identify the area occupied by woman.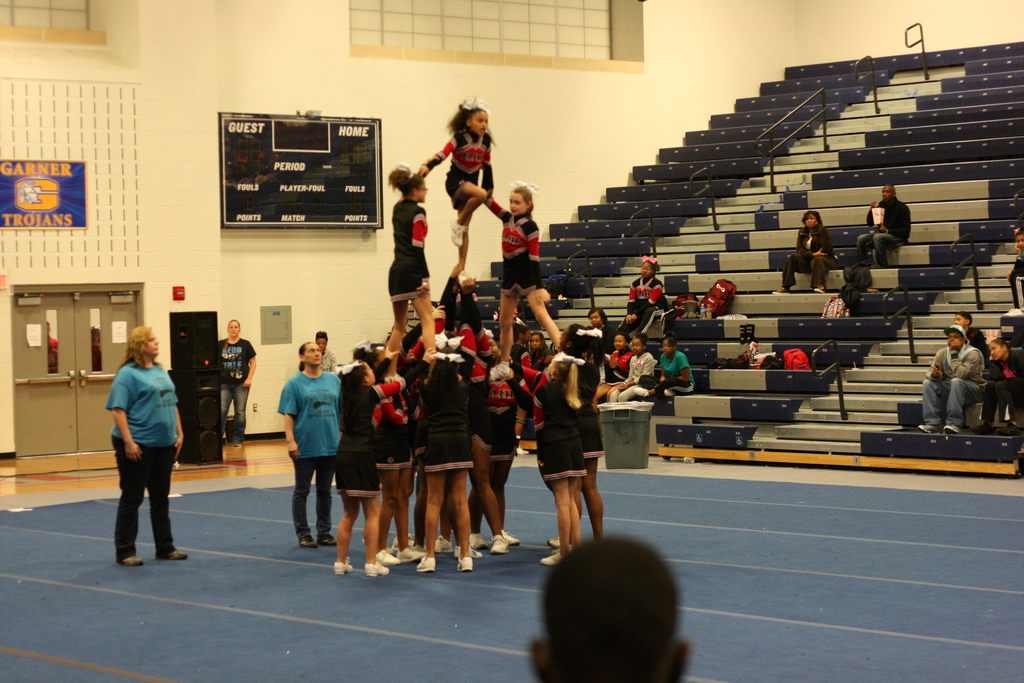
Area: bbox=(220, 318, 257, 445).
